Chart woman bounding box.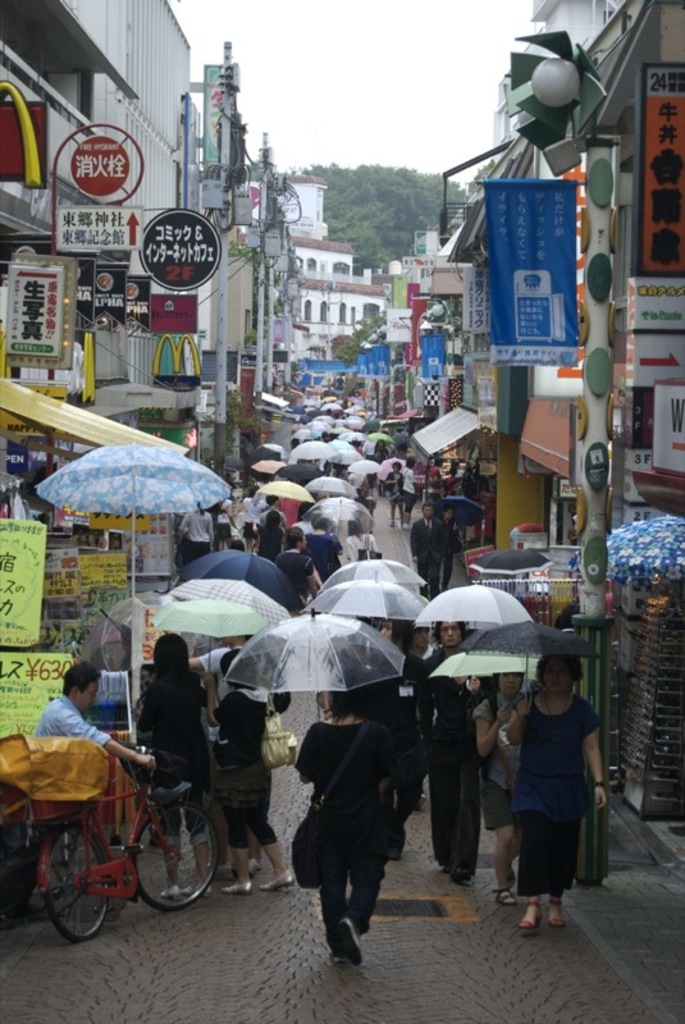
Charted: select_region(133, 630, 209, 902).
